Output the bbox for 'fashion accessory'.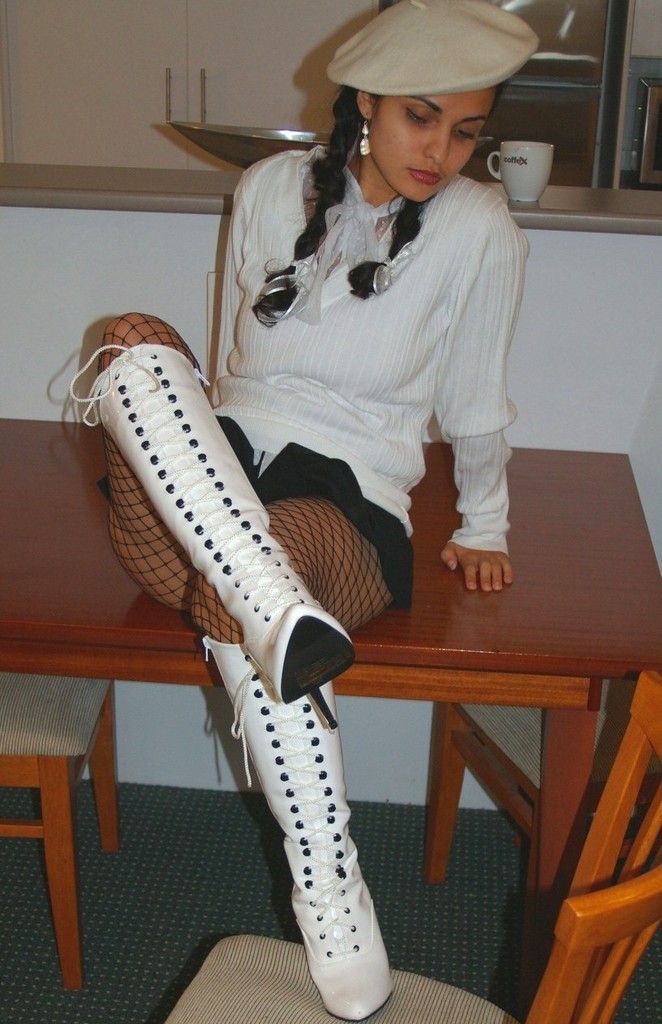
(198, 632, 390, 1023).
